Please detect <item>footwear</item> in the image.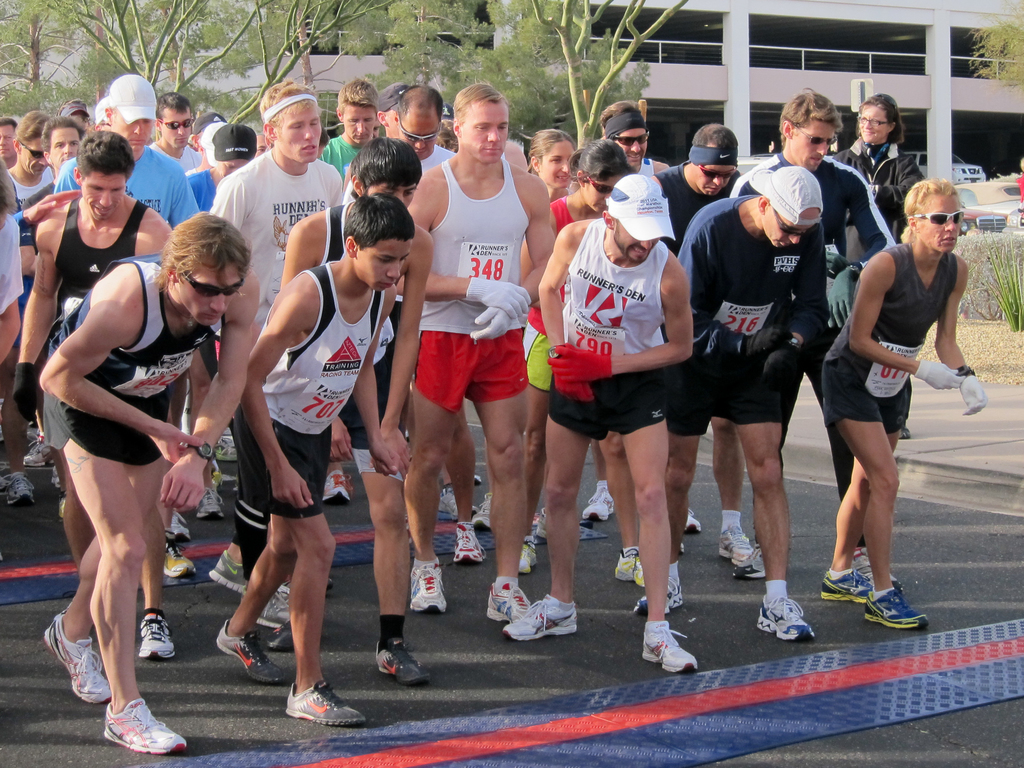
(472,491,492,529).
